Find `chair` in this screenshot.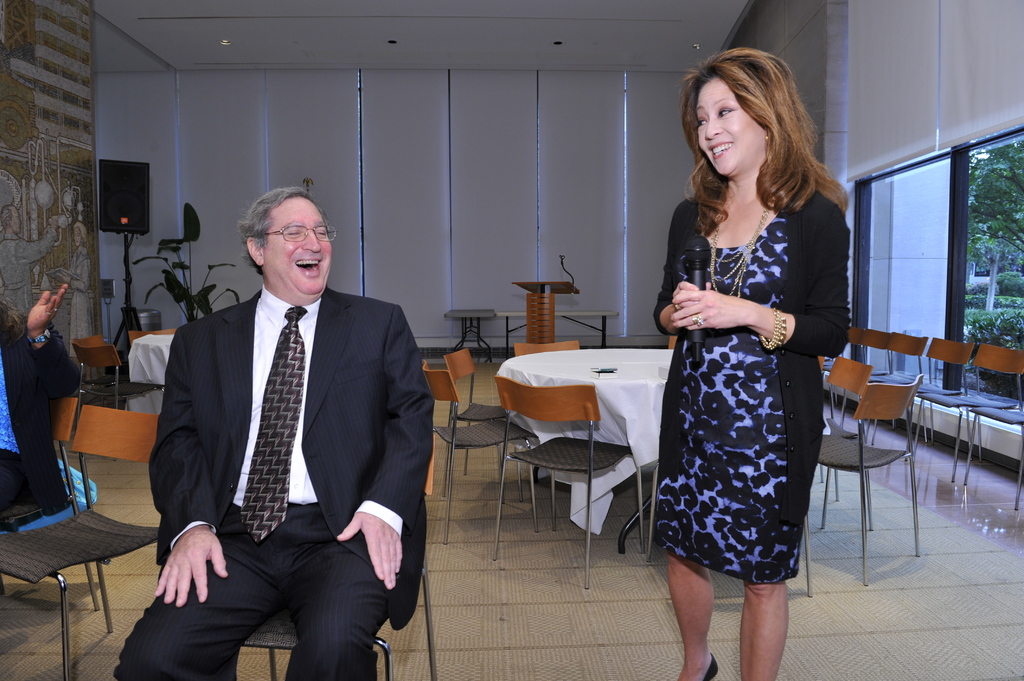
The bounding box for `chair` is {"x1": 499, "y1": 386, "x2": 661, "y2": 554}.
